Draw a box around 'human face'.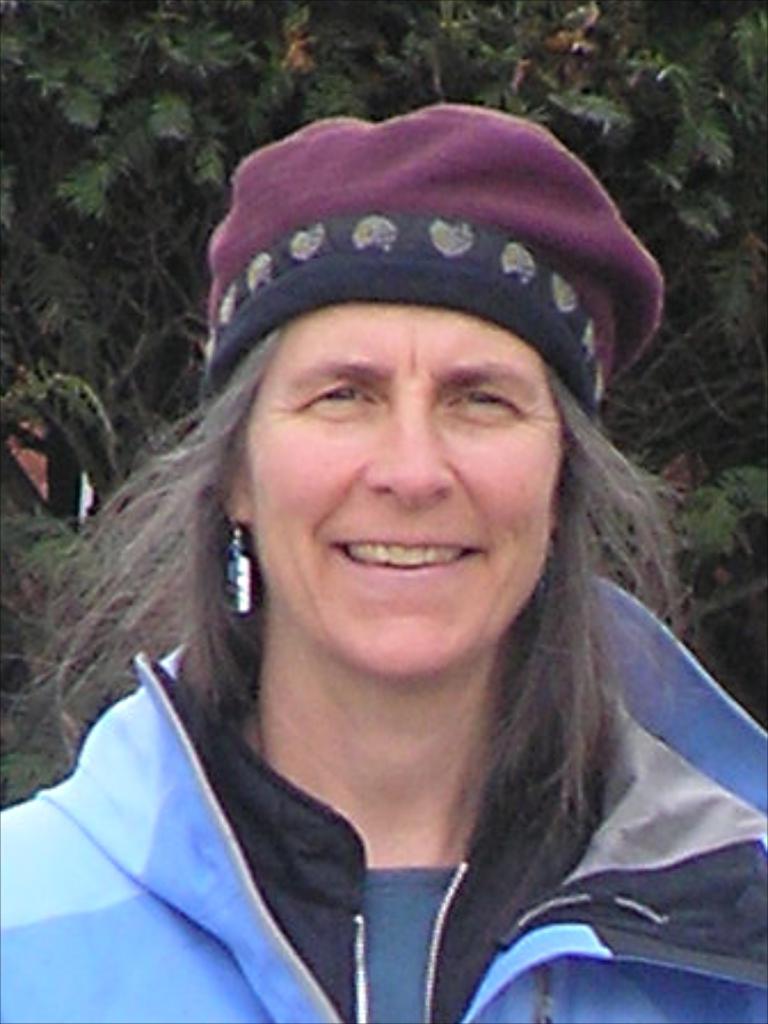
245,297,569,677.
